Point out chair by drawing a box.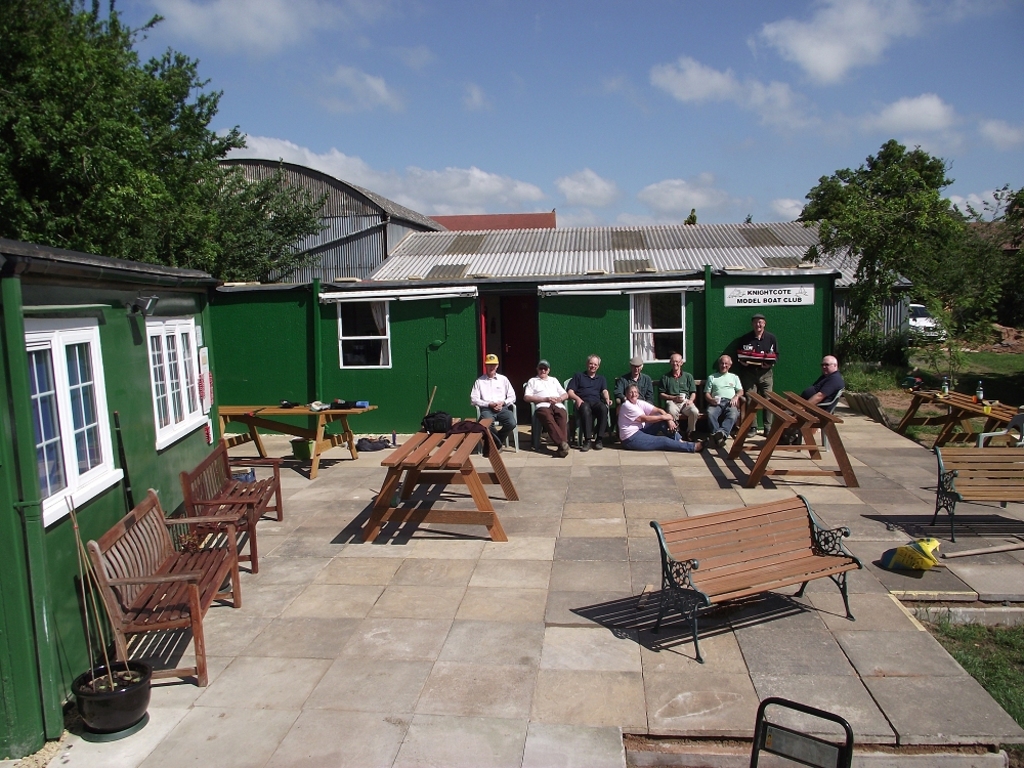
[474,398,519,453].
